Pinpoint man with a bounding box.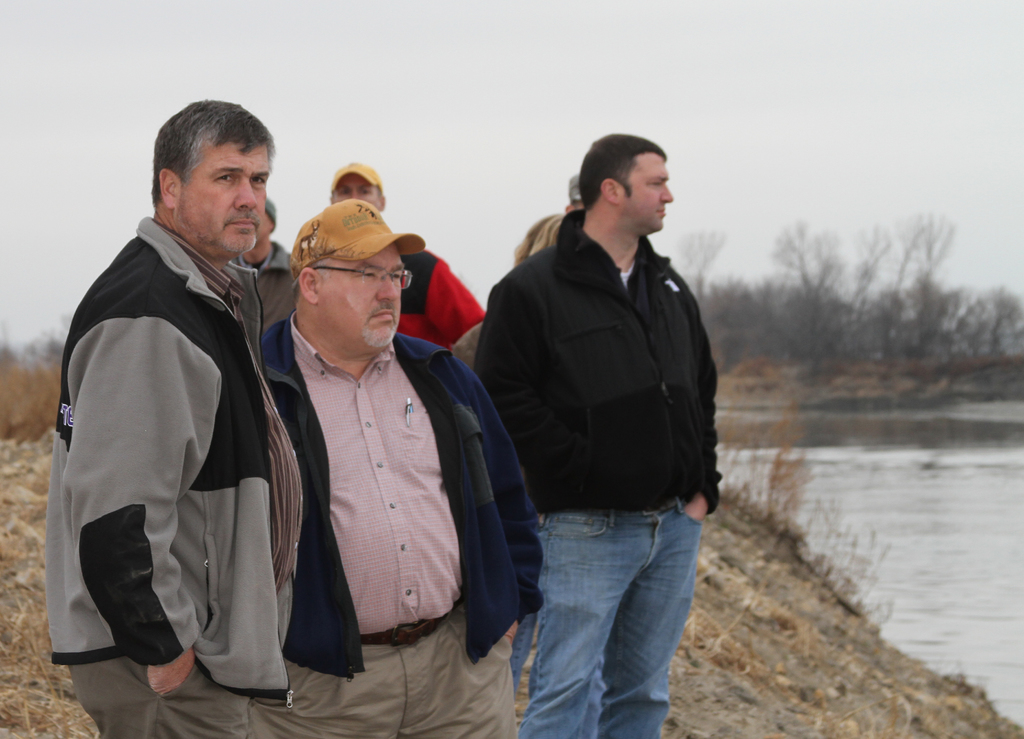
(246,197,545,738).
